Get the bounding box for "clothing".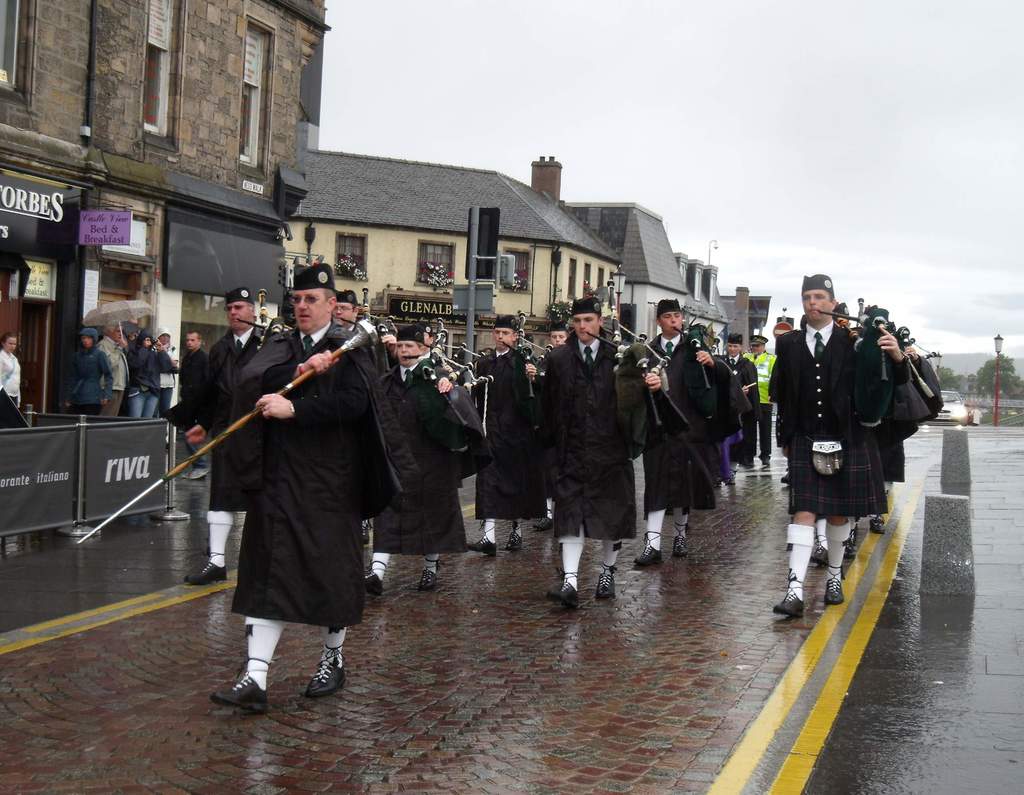
left=374, top=362, right=461, bottom=577.
